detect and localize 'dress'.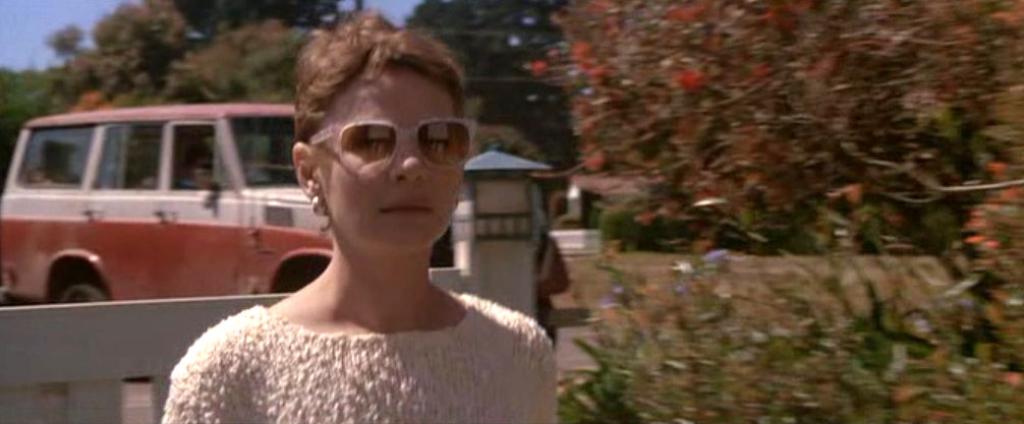
Localized at (left=162, top=293, right=557, bottom=423).
